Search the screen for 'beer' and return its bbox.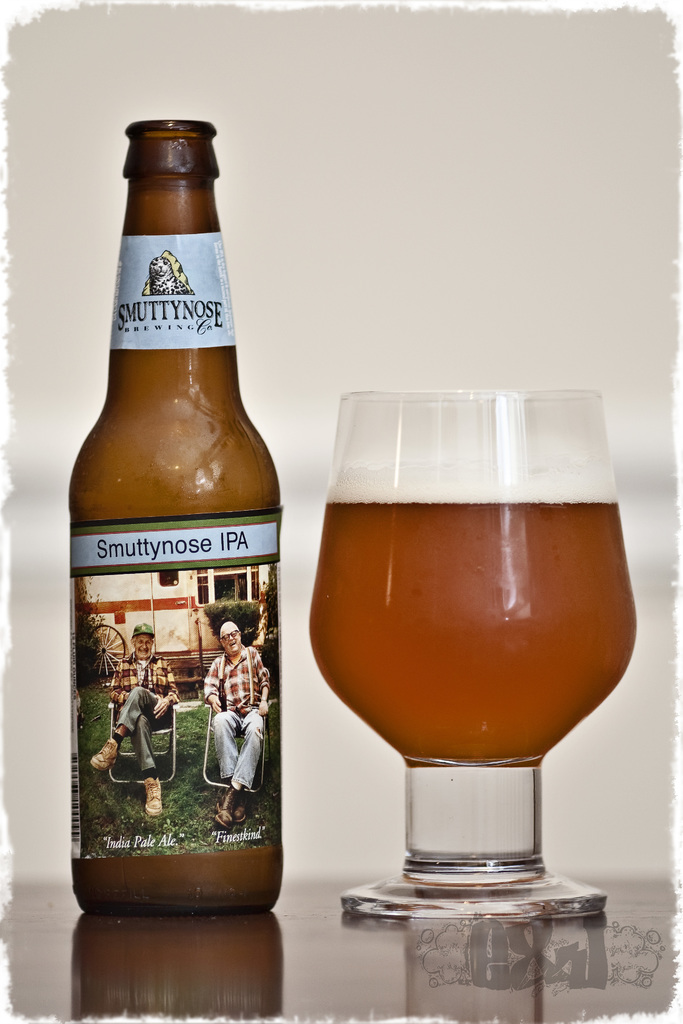
Found: box=[70, 113, 300, 944].
